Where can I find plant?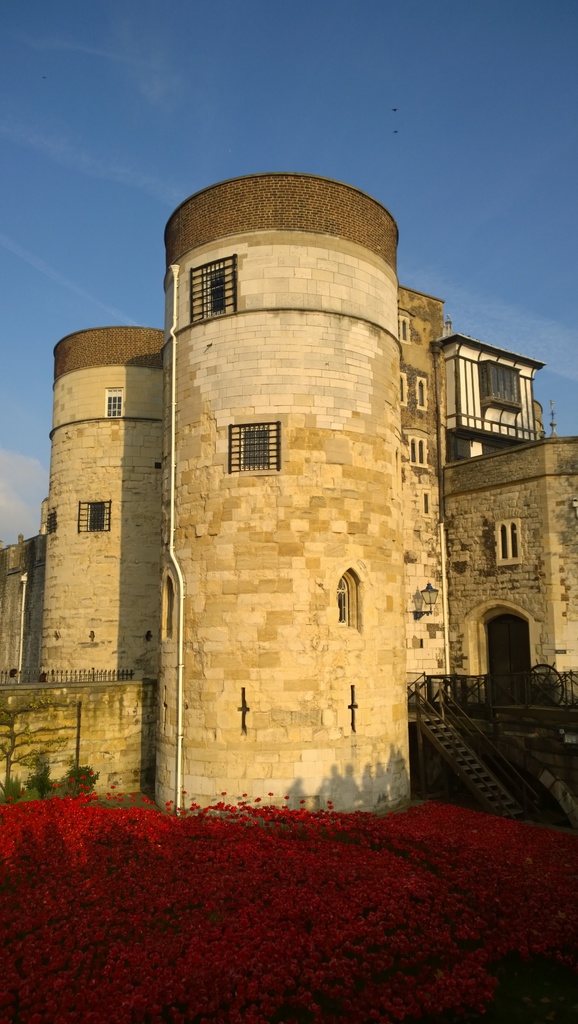
You can find it at {"left": 59, "top": 760, "right": 103, "bottom": 806}.
